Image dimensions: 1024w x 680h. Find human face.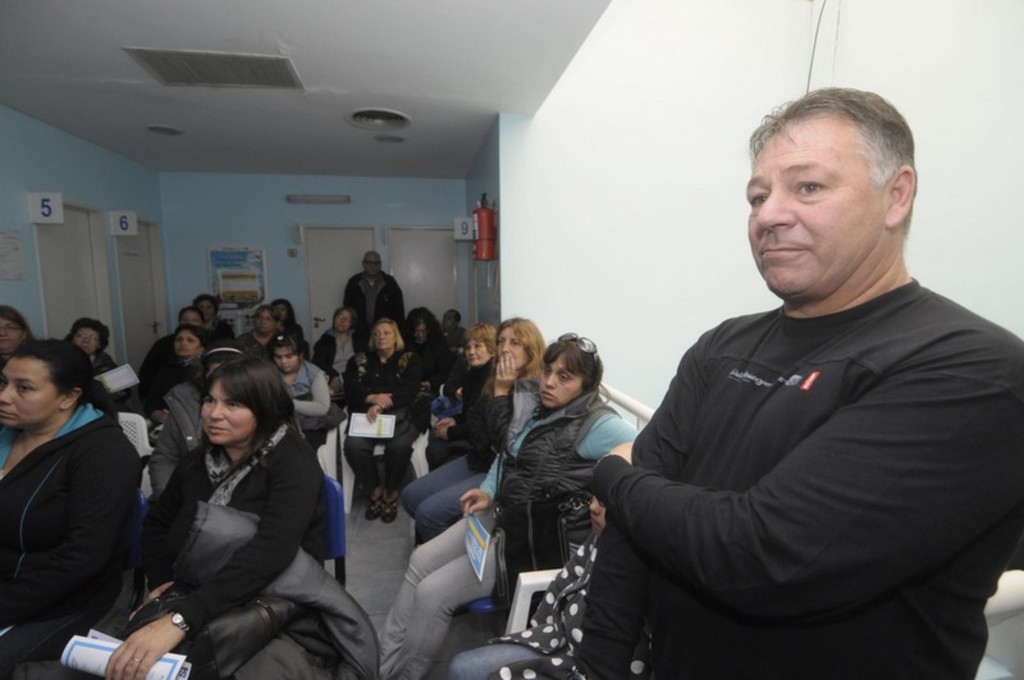
<region>332, 309, 351, 330</region>.
